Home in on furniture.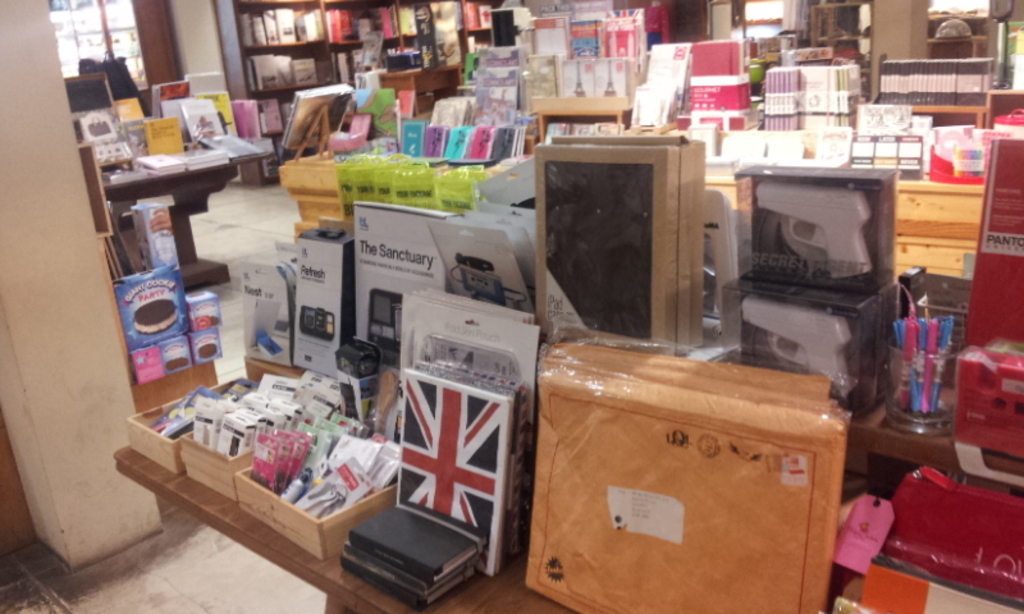
Homed in at 276/146/986/278.
